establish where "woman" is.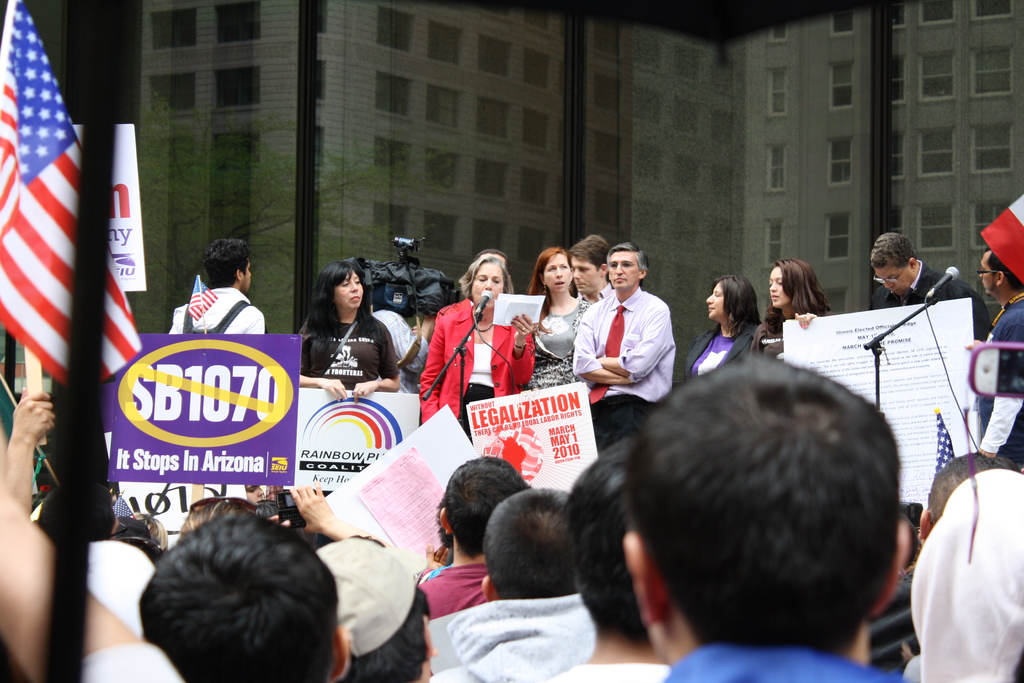
Established at detection(291, 258, 400, 404).
